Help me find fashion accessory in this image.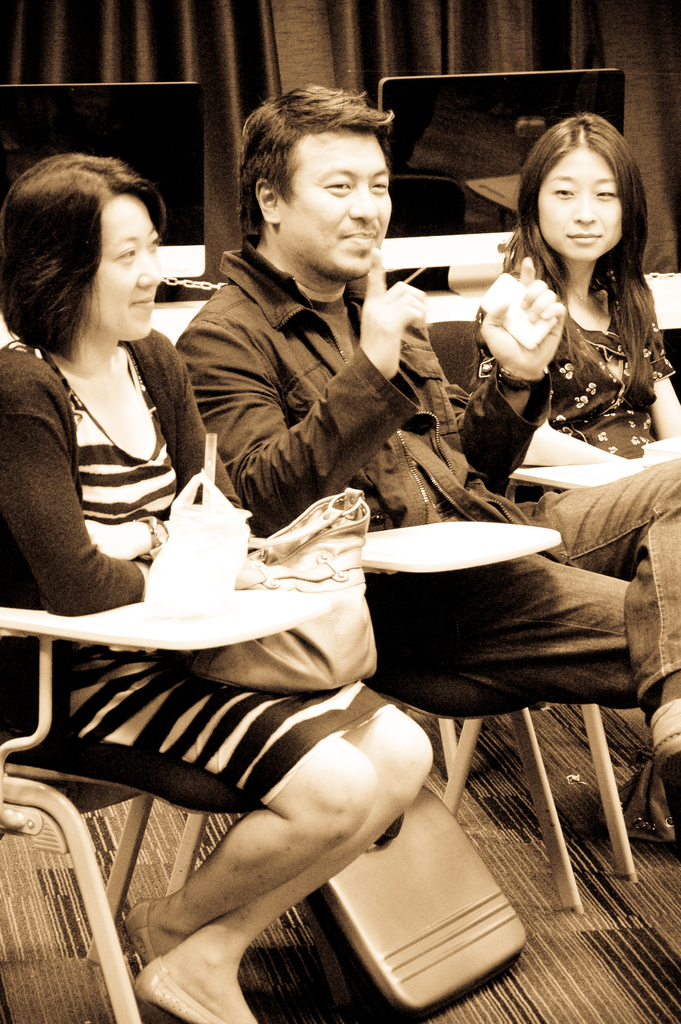
Found it: (122, 899, 156, 970).
